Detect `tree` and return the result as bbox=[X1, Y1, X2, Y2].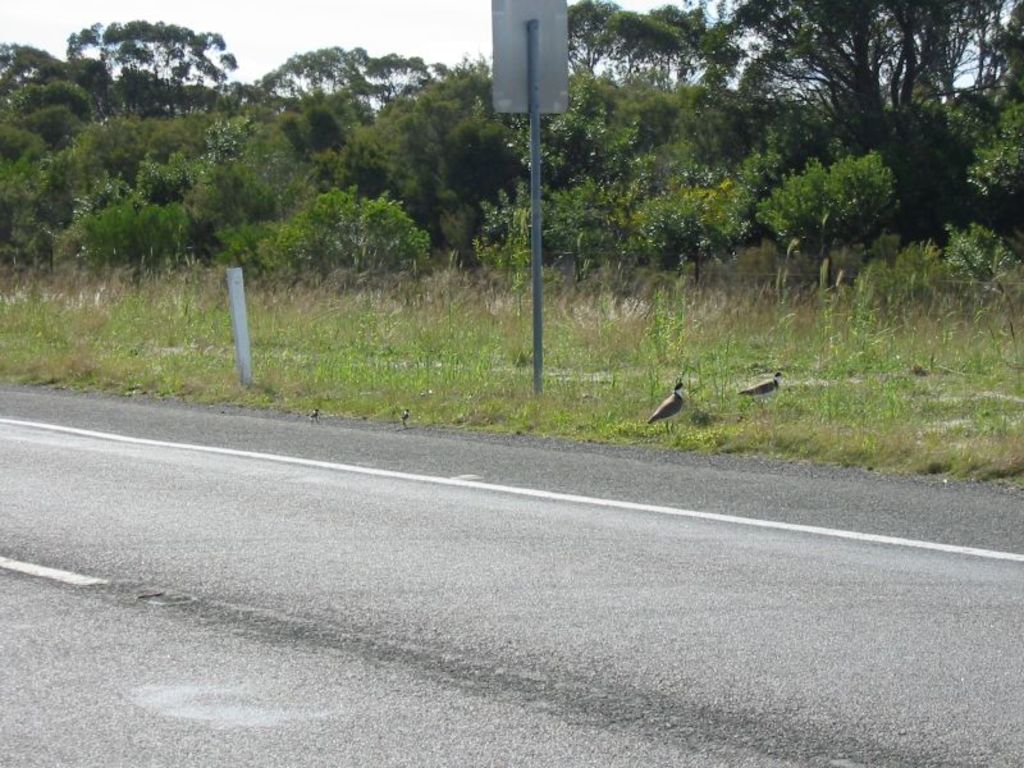
bbox=[70, 17, 237, 120].
